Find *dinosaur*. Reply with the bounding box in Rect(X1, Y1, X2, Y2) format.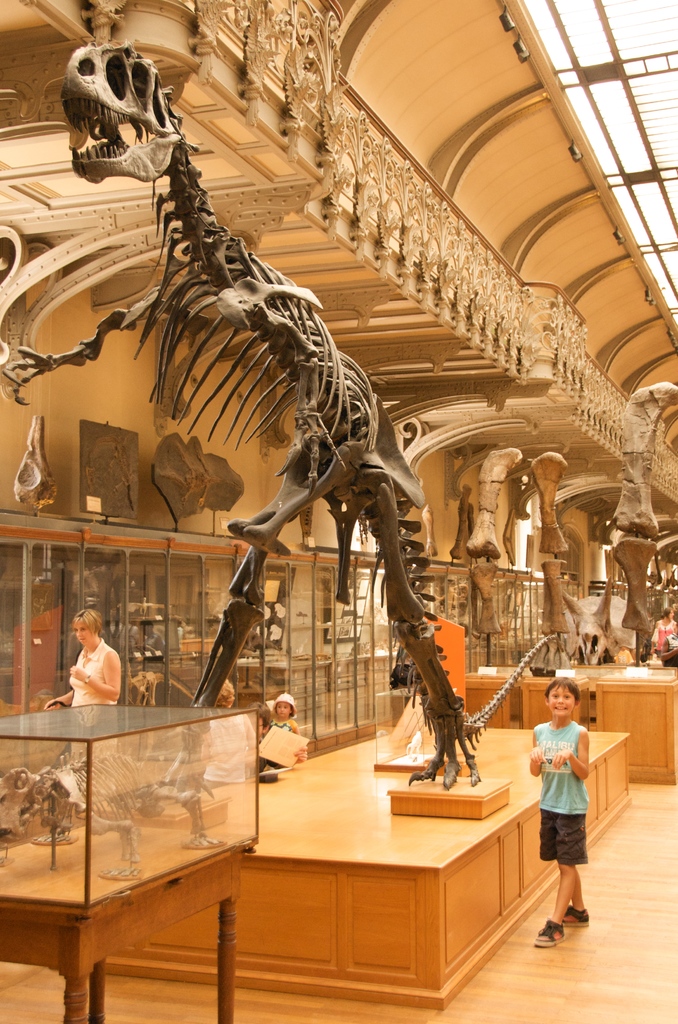
Rect(0, 745, 241, 883).
